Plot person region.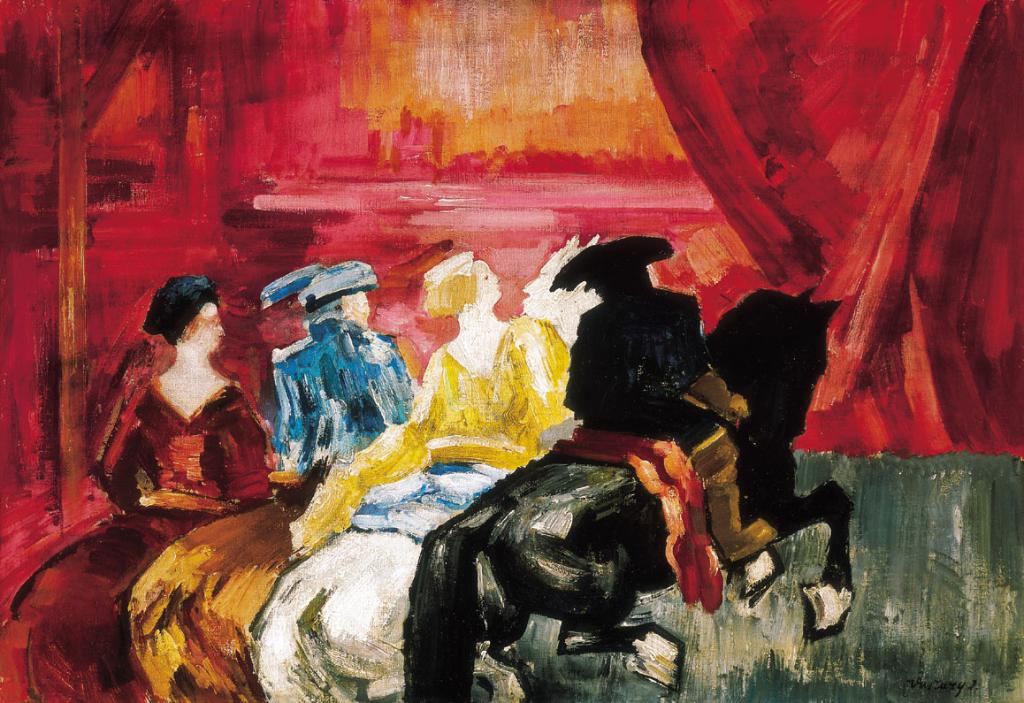
Plotted at rect(250, 251, 569, 702).
